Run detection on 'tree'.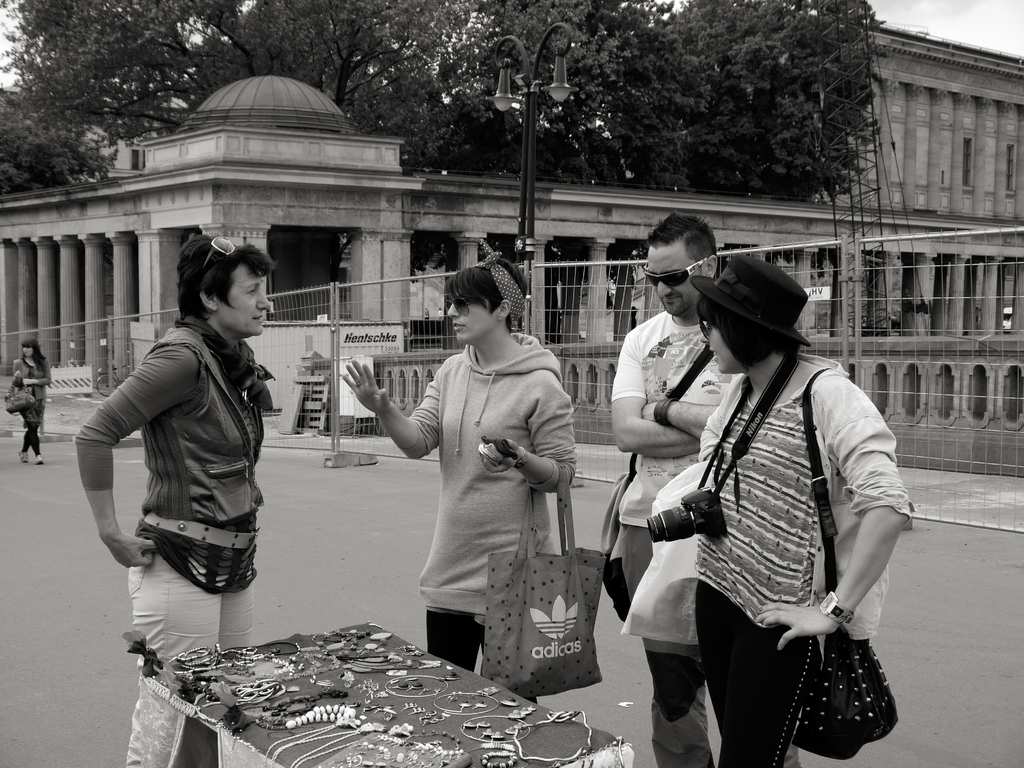
Result: select_region(674, 0, 890, 199).
